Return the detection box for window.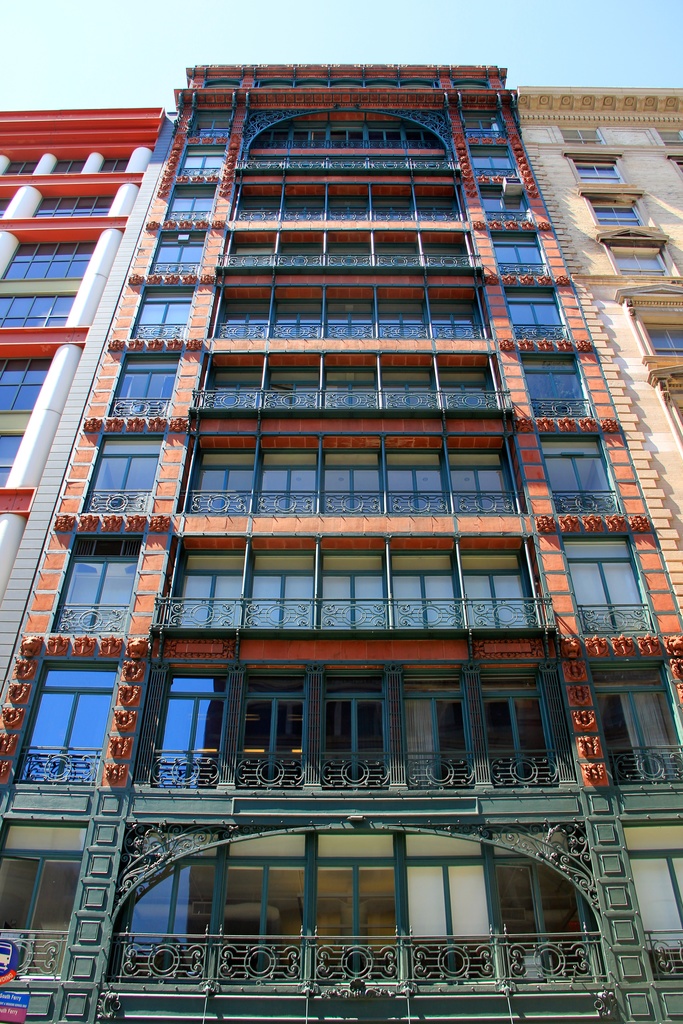
Rect(174, 138, 234, 179).
